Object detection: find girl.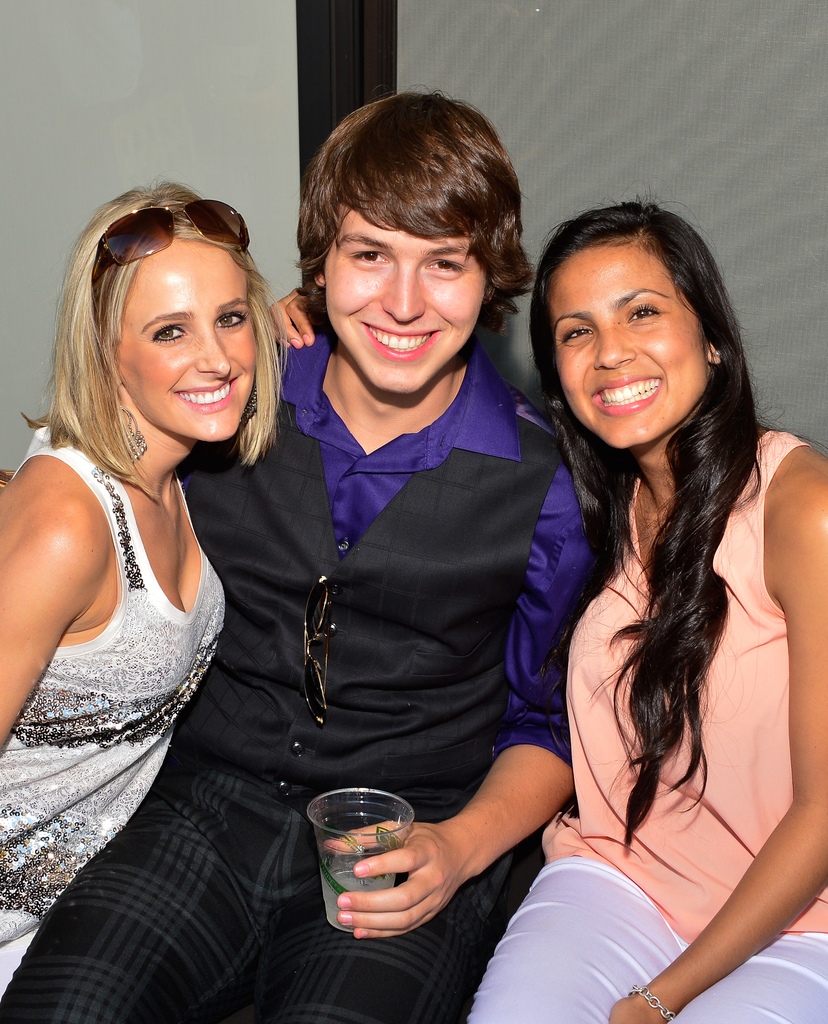
locate(465, 195, 827, 1023).
